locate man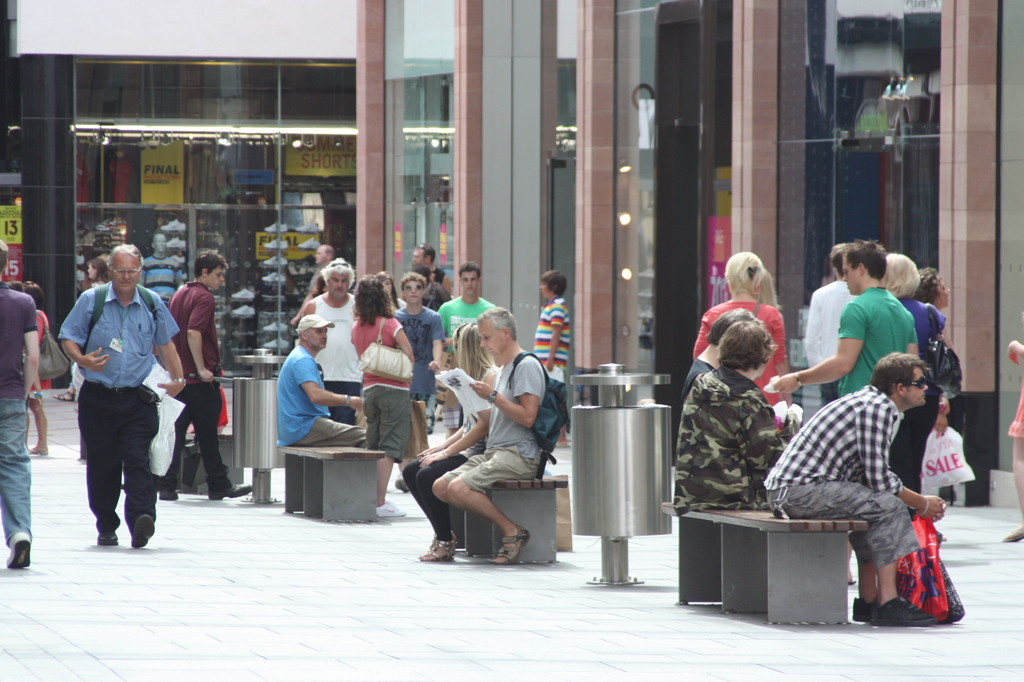
select_region(295, 263, 364, 434)
